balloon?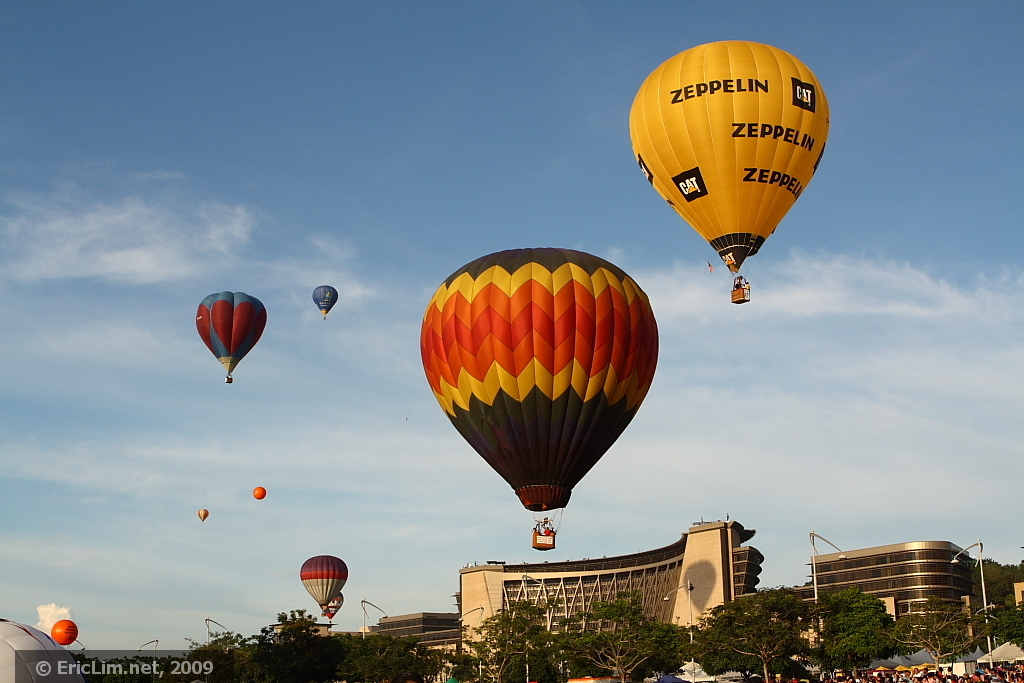
(322,591,342,619)
